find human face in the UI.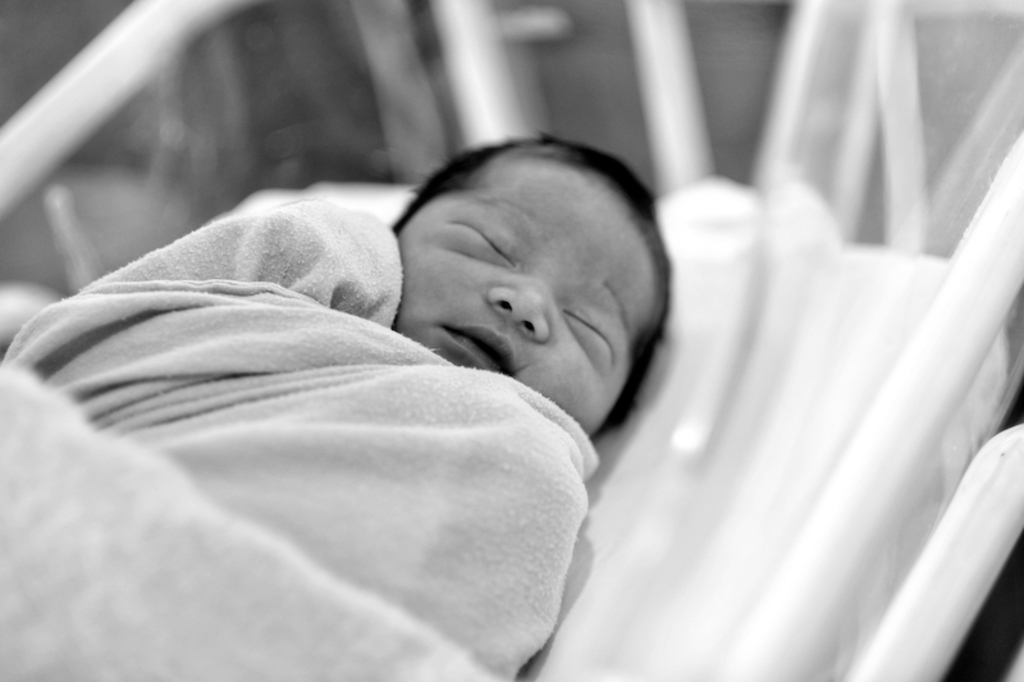
UI element at (left=397, top=155, right=660, bottom=430).
